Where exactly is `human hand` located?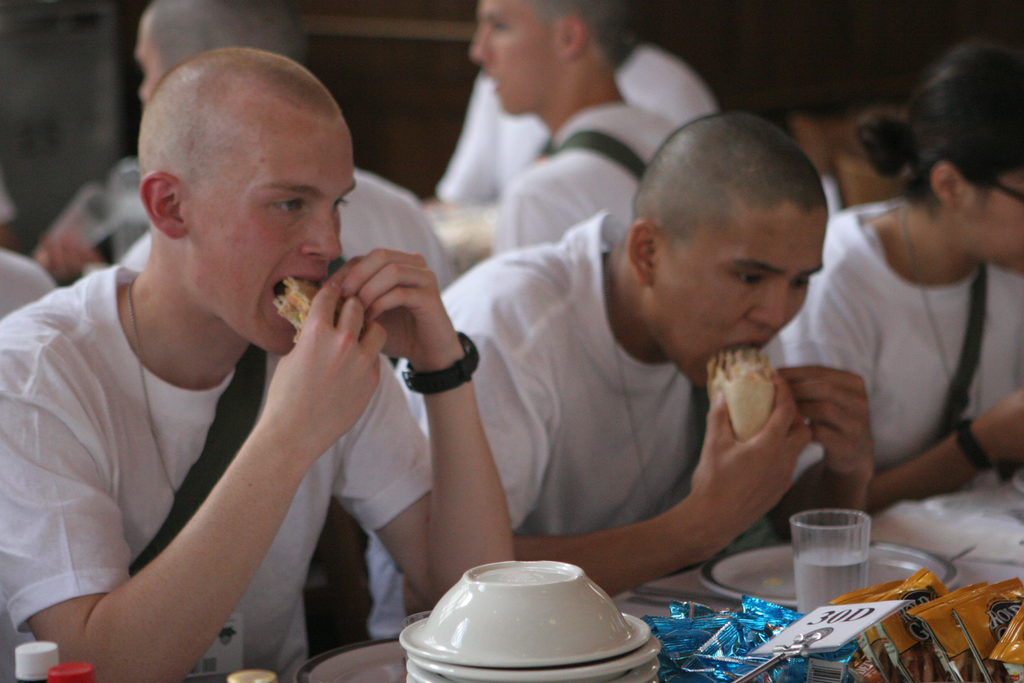
Its bounding box is [x1=687, y1=370, x2=810, y2=547].
